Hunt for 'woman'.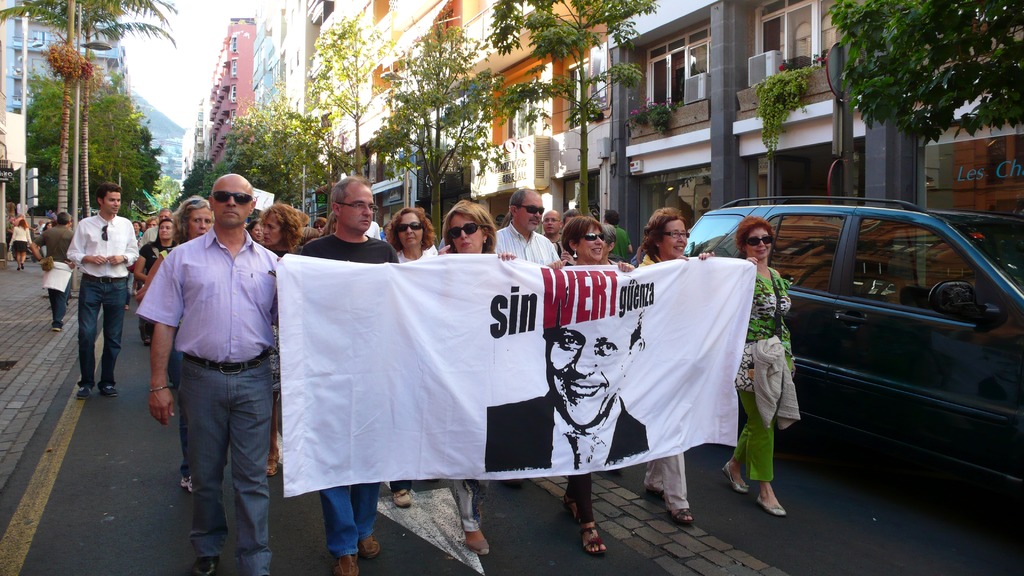
Hunted down at left=719, top=216, right=797, bottom=520.
